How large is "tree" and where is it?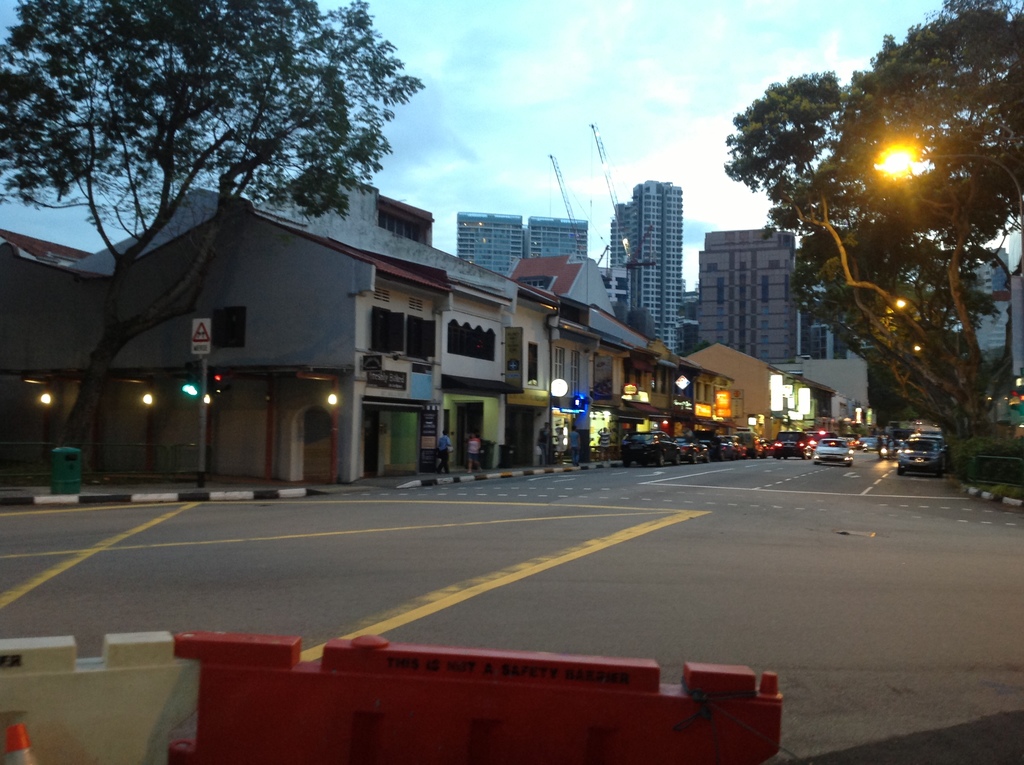
Bounding box: bbox=(0, 0, 427, 469).
